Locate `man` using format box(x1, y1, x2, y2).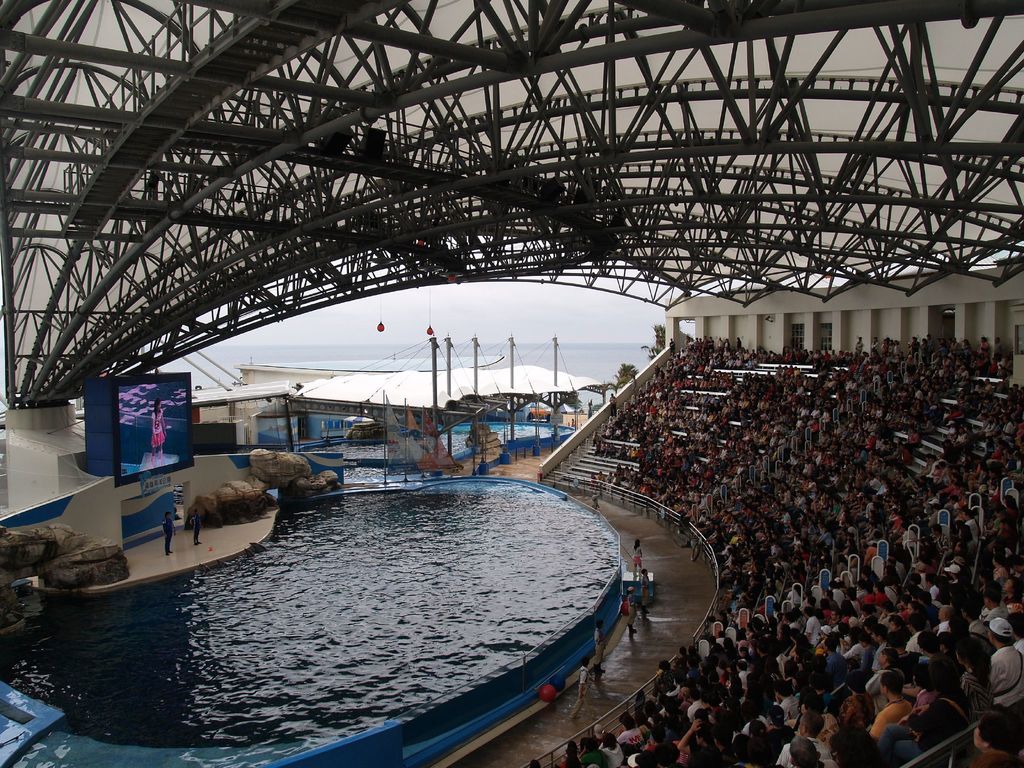
box(774, 709, 832, 767).
